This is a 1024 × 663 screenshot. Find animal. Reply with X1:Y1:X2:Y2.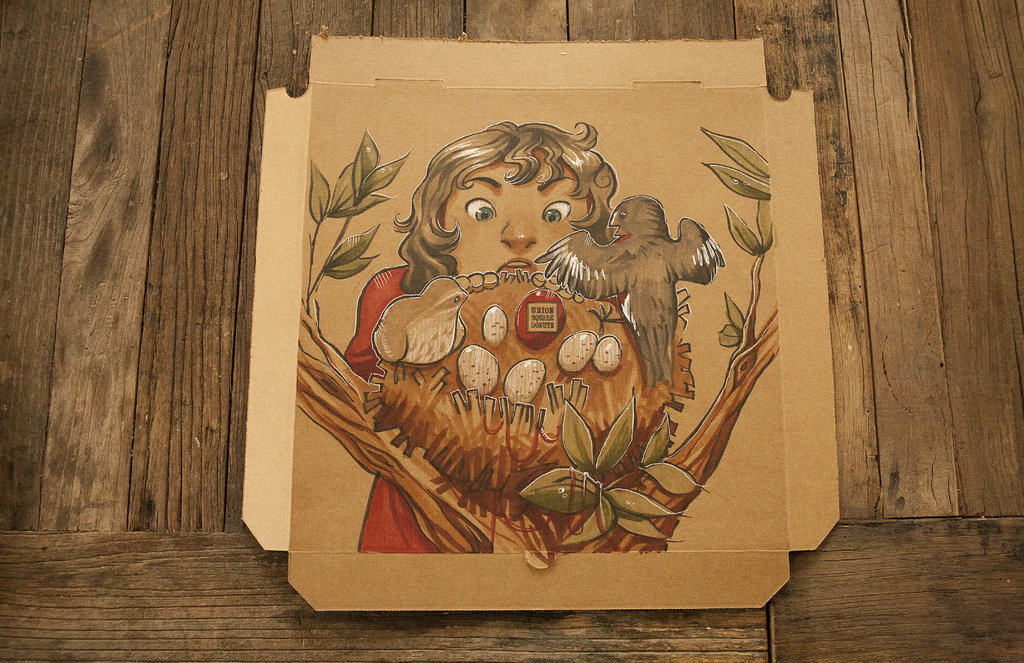
371:273:467:364.
